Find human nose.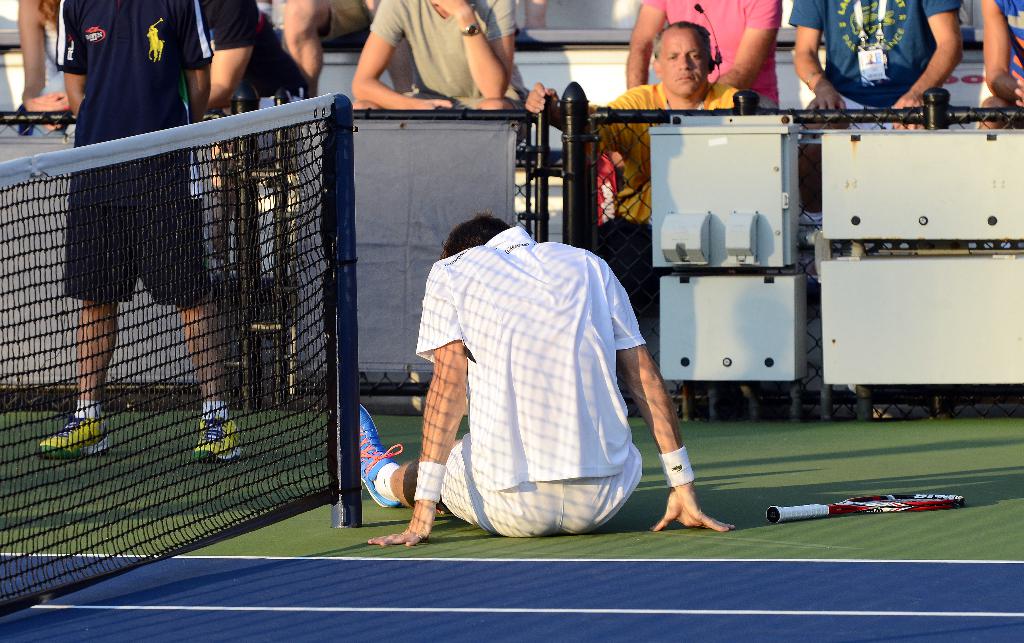
680, 54, 691, 71.
